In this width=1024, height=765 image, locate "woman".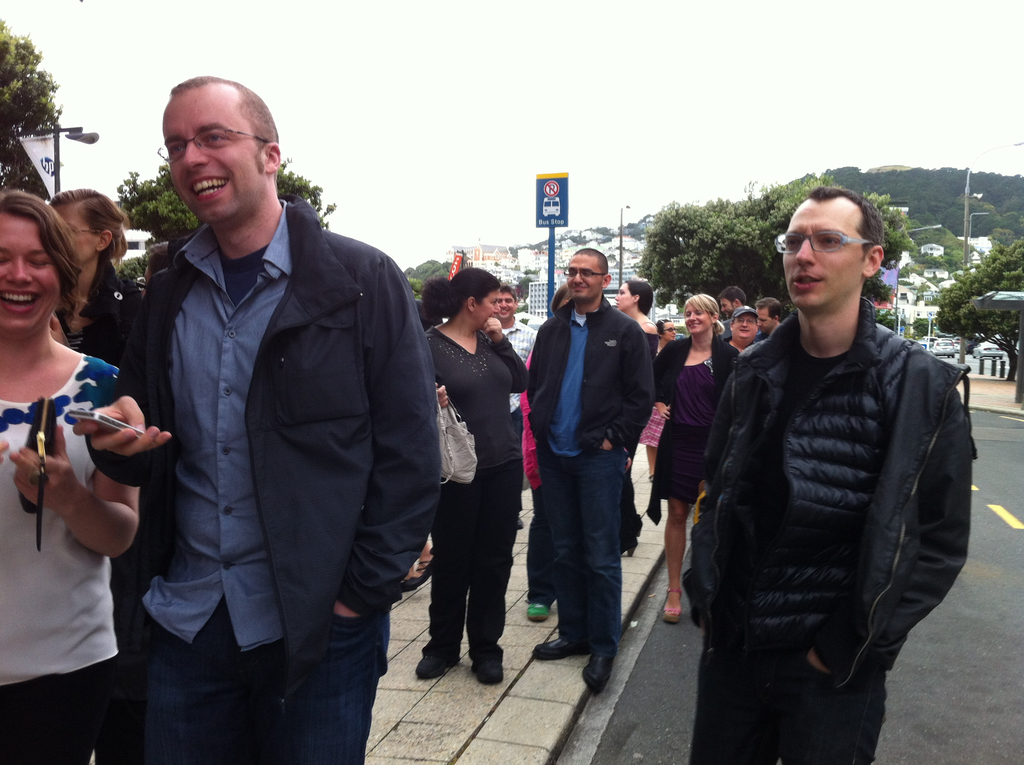
Bounding box: {"x1": 422, "y1": 271, "x2": 525, "y2": 676}.
